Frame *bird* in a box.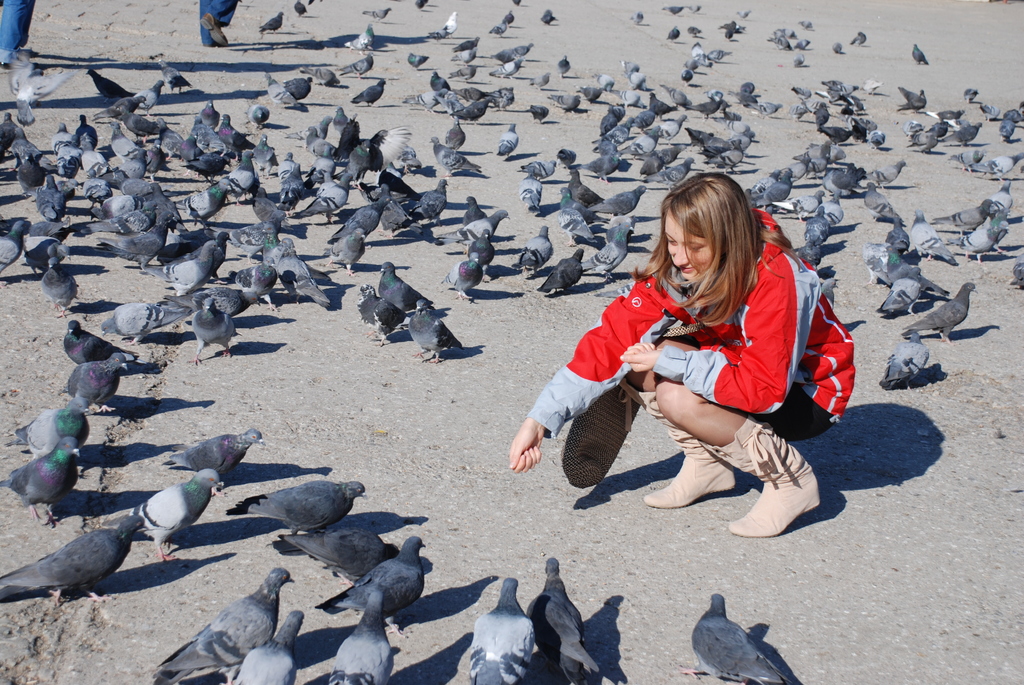
left=469, top=576, right=538, bottom=684.
